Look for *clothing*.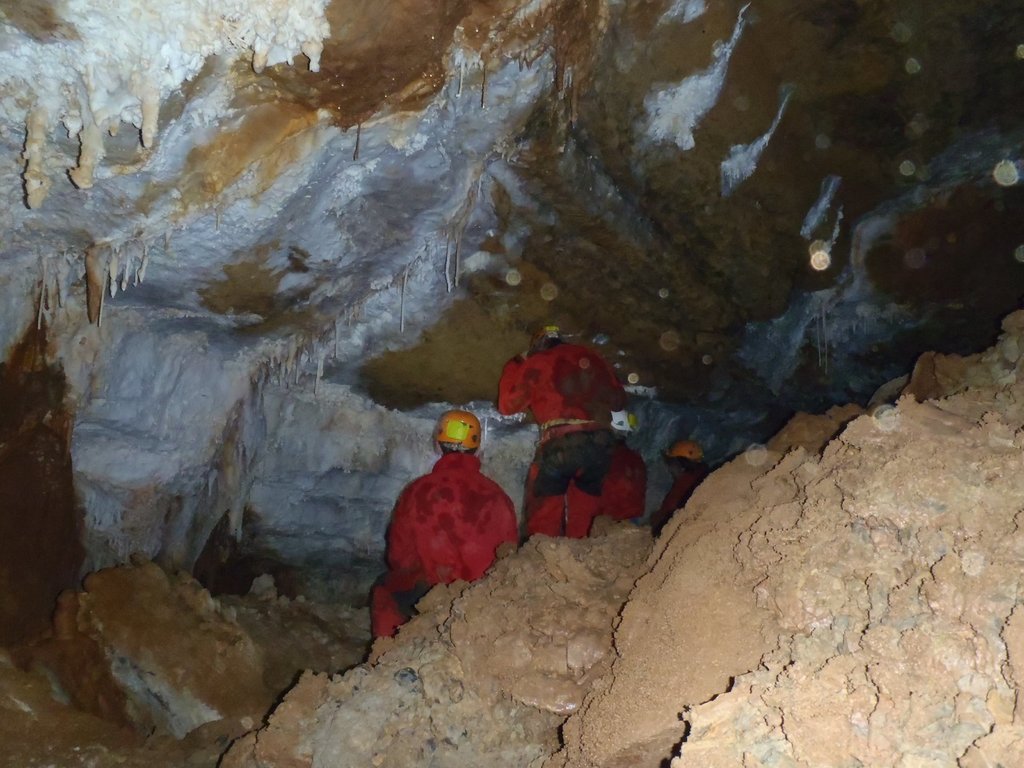
Found: [left=496, top=341, right=623, bottom=532].
